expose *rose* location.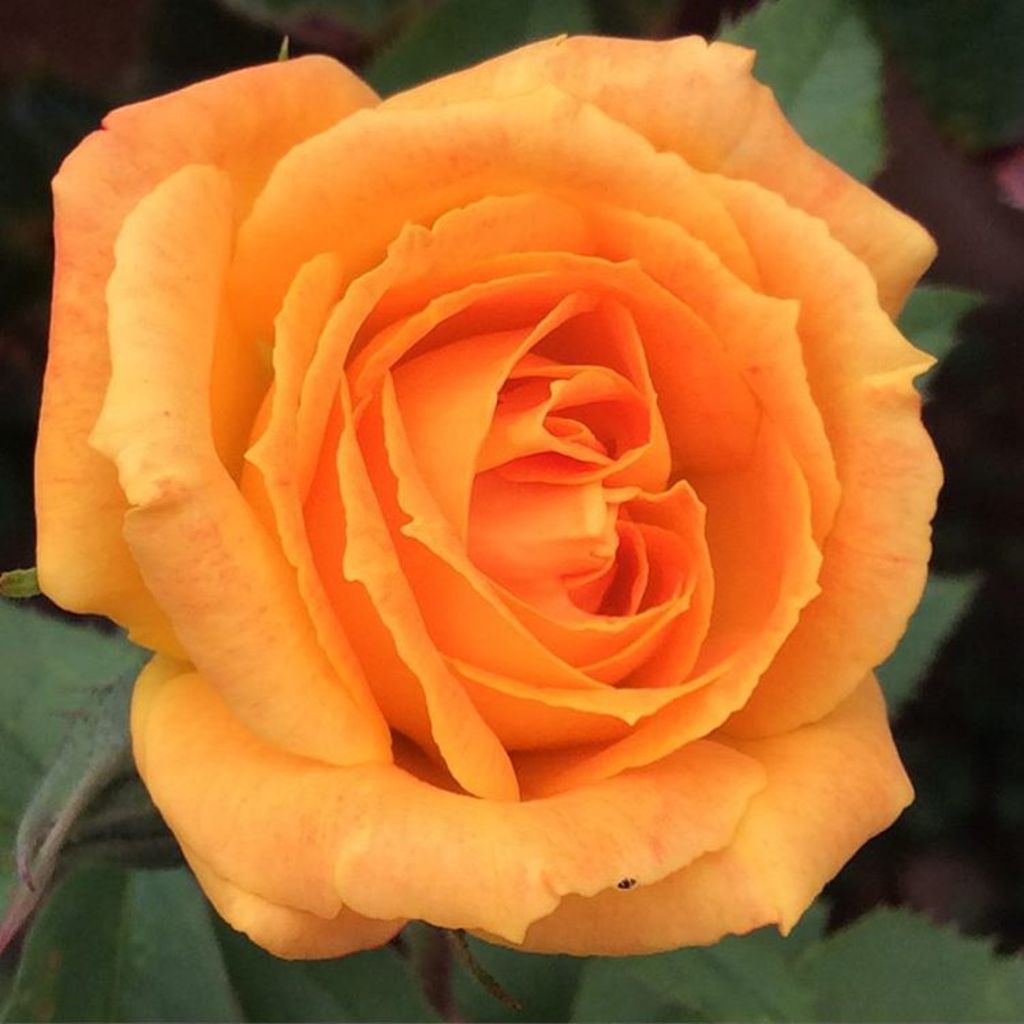
Exposed at (29,30,937,961).
